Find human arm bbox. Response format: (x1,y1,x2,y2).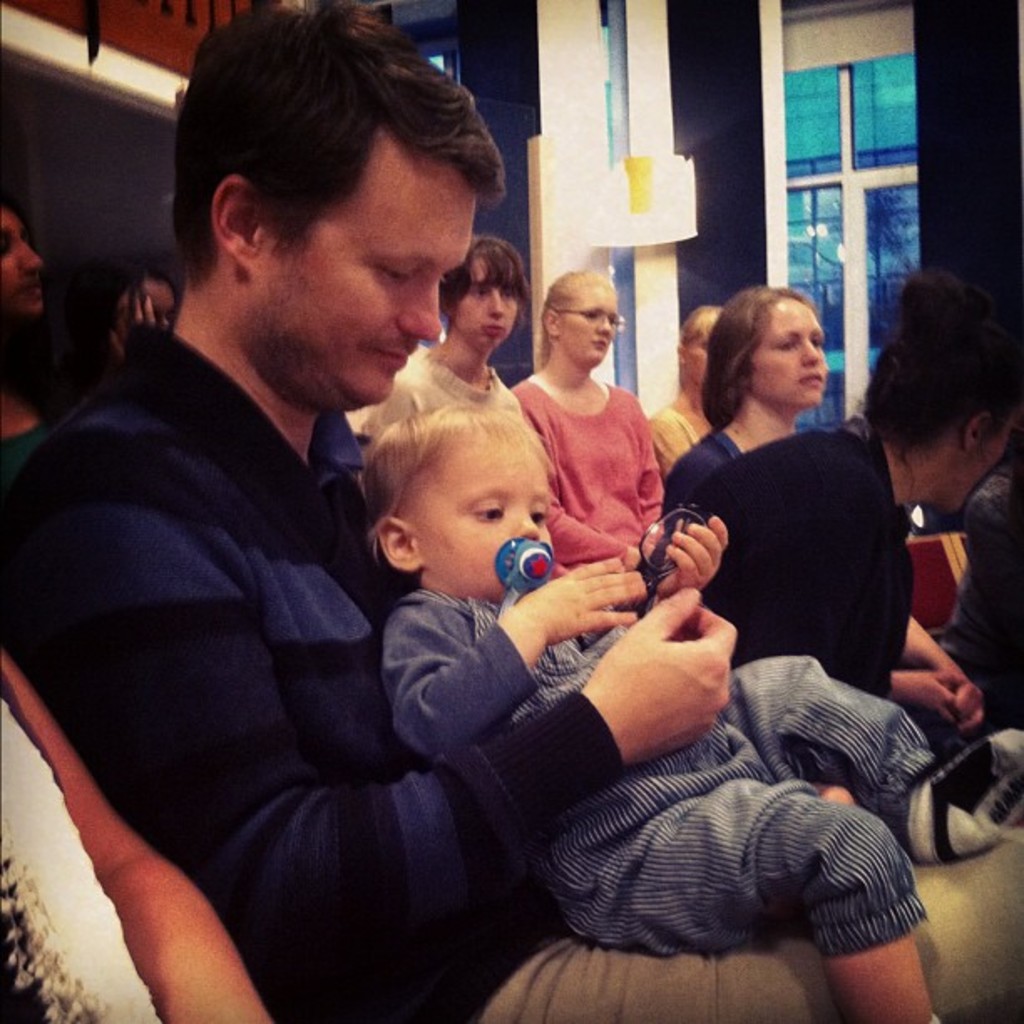
(378,569,648,758).
